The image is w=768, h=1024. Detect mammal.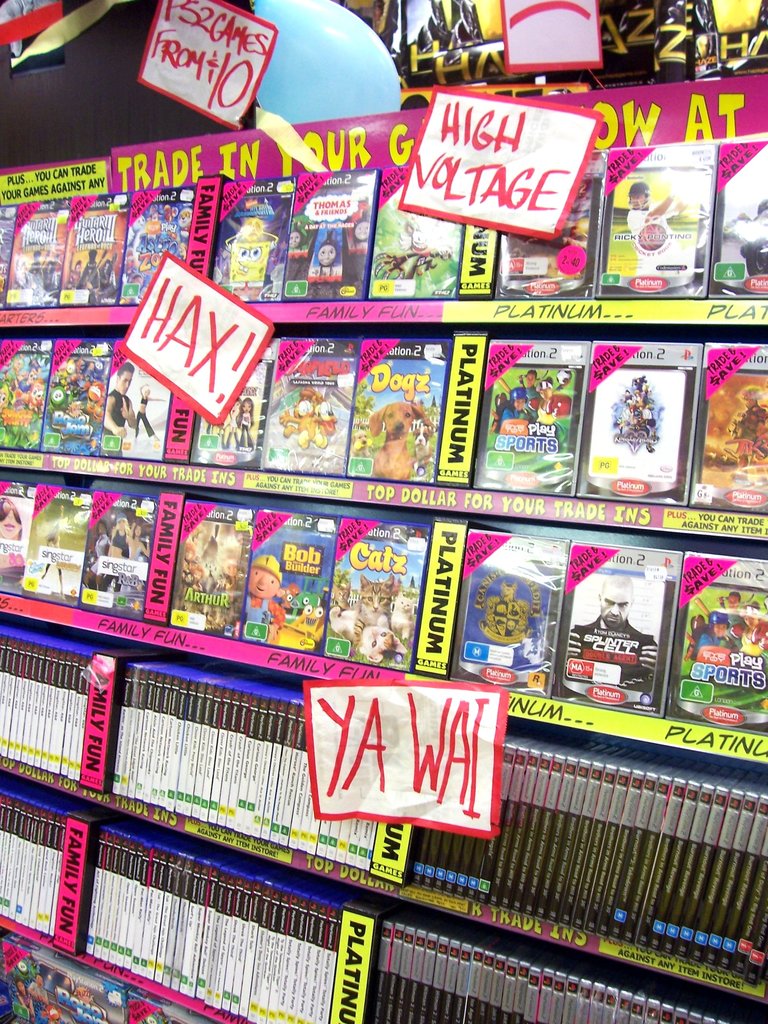
Detection: x1=734, y1=601, x2=767, y2=659.
